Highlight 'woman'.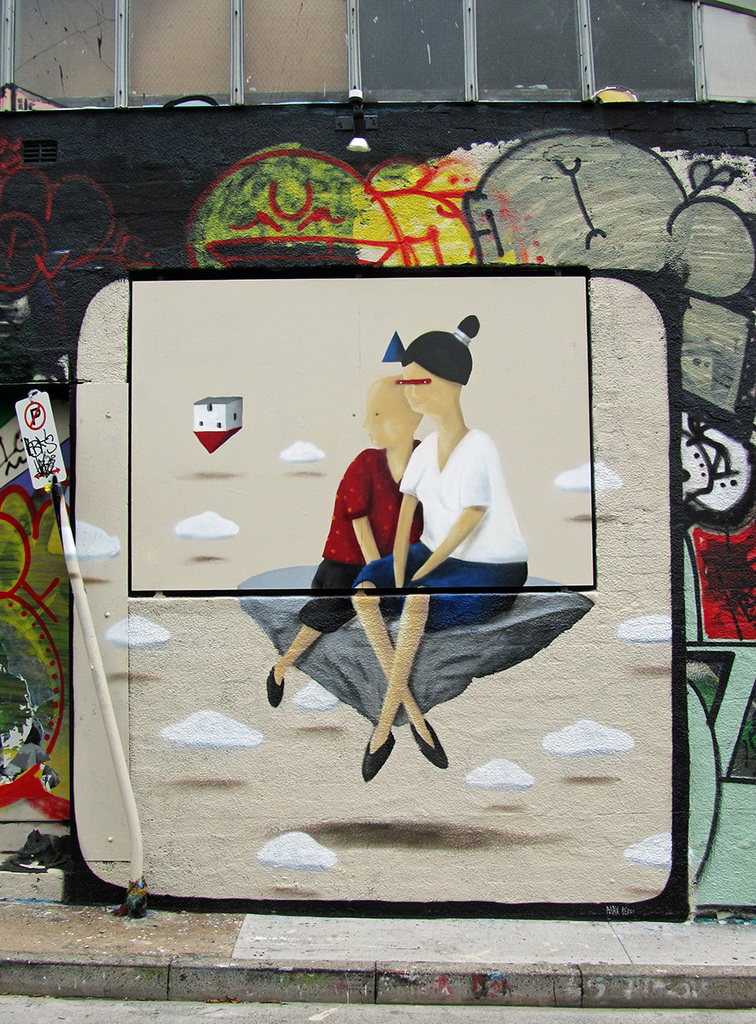
Highlighted region: <region>350, 315, 530, 780</region>.
